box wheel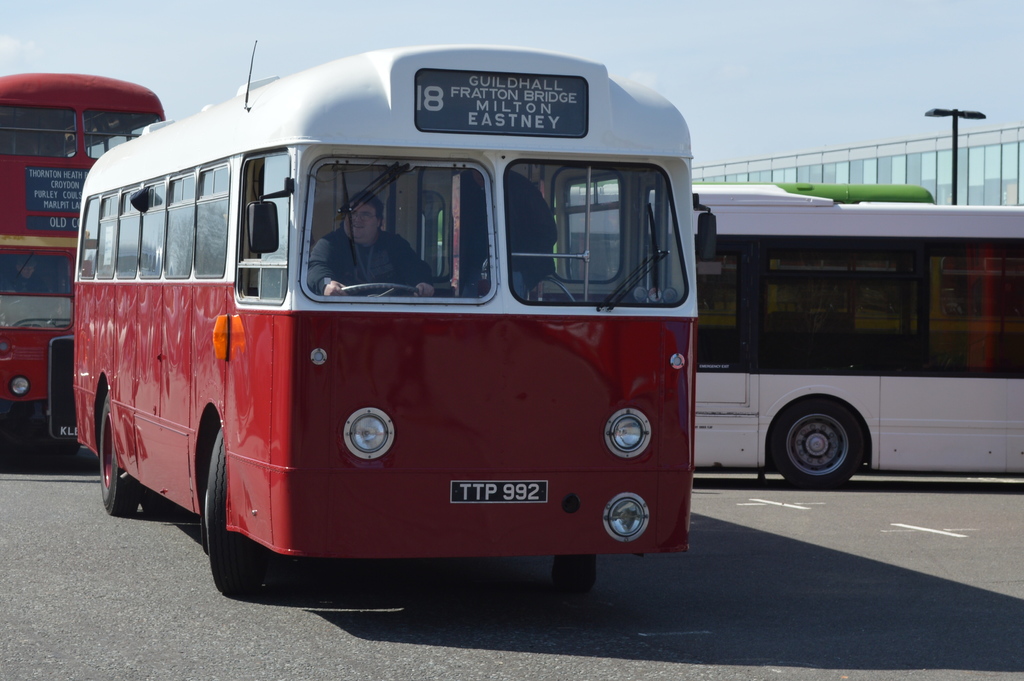
95,390,137,517
